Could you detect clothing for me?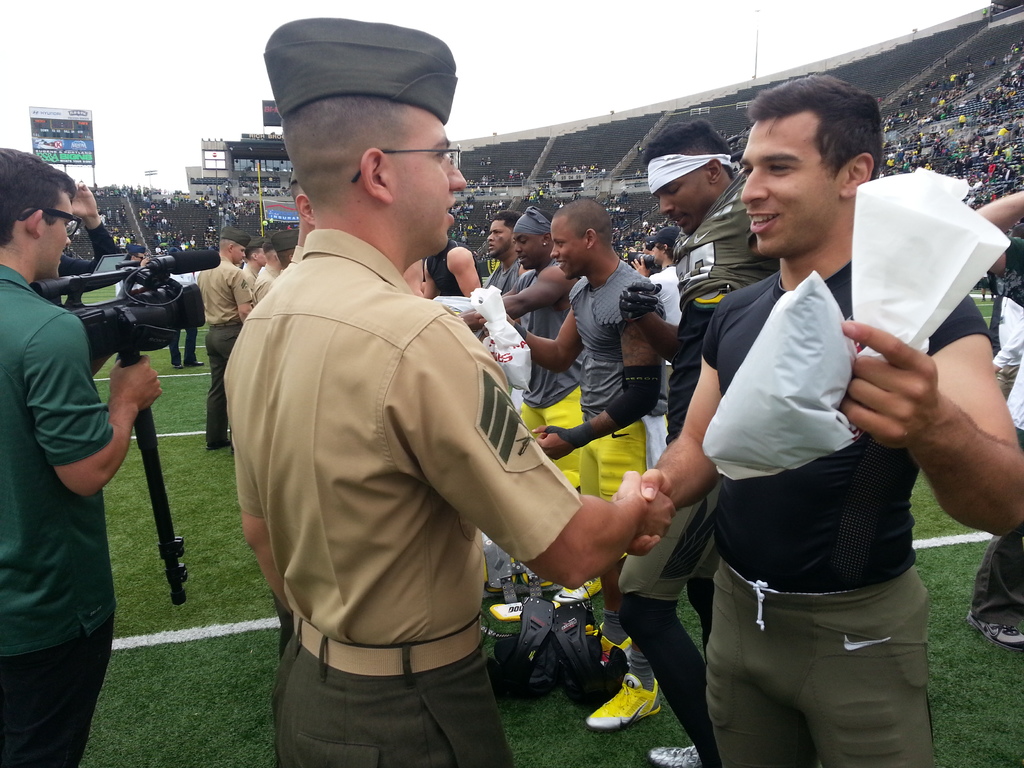
Detection result: x1=968, y1=342, x2=1023, y2=630.
